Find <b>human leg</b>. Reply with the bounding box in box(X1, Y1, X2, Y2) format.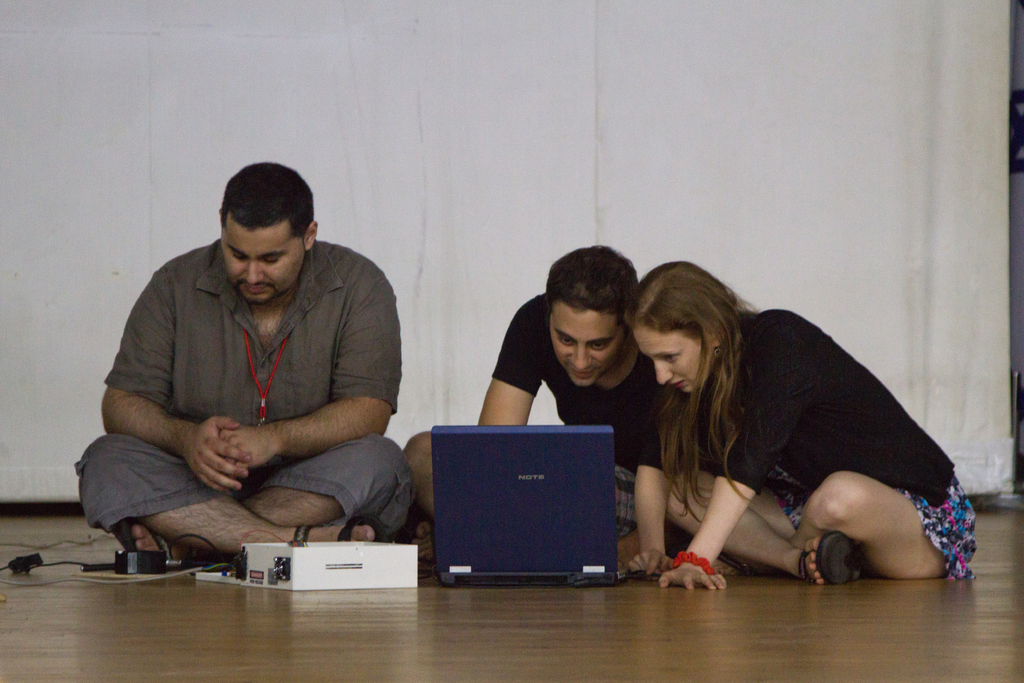
box(85, 427, 375, 569).
